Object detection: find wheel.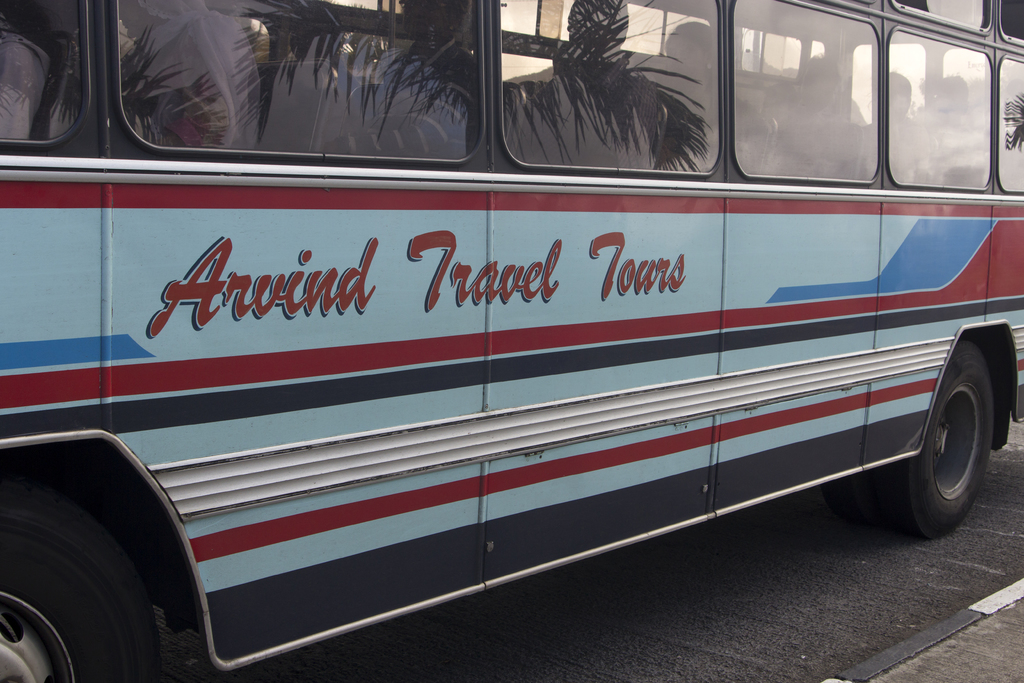
region(899, 340, 1004, 535).
